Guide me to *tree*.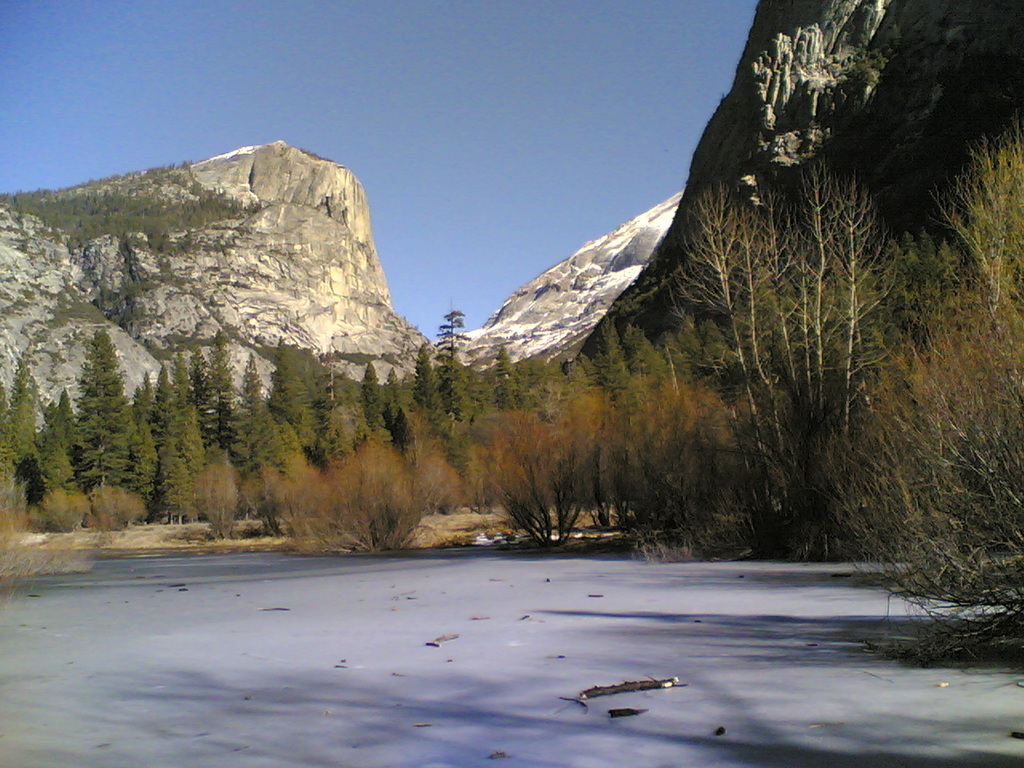
Guidance: [x1=210, y1=326, x2=233, y2=470].
